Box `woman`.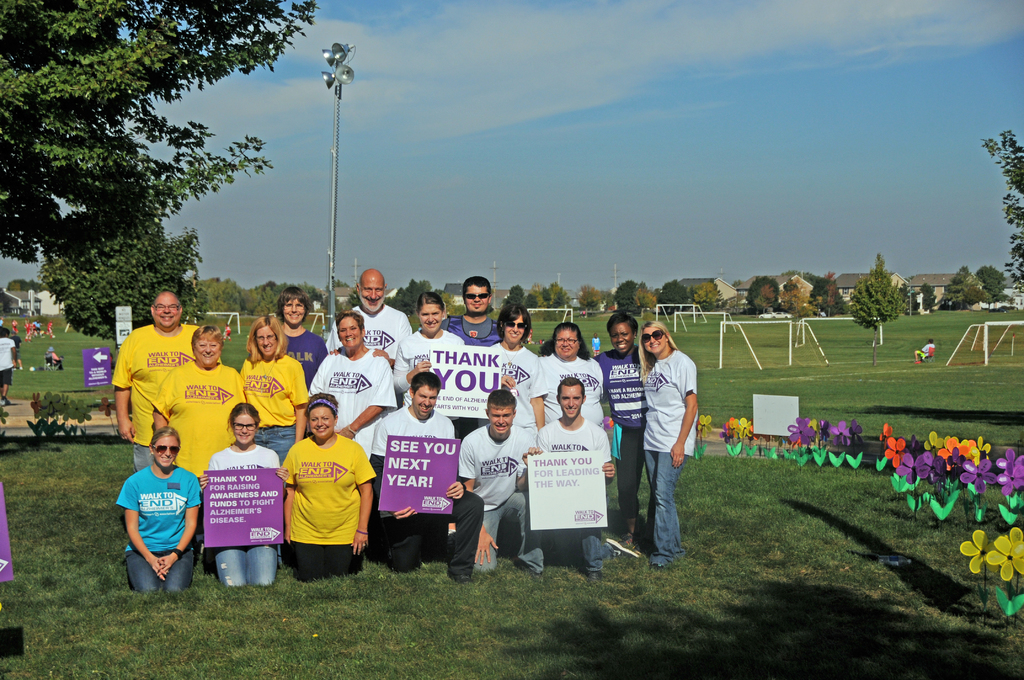
[400, 290, 468, 423].
